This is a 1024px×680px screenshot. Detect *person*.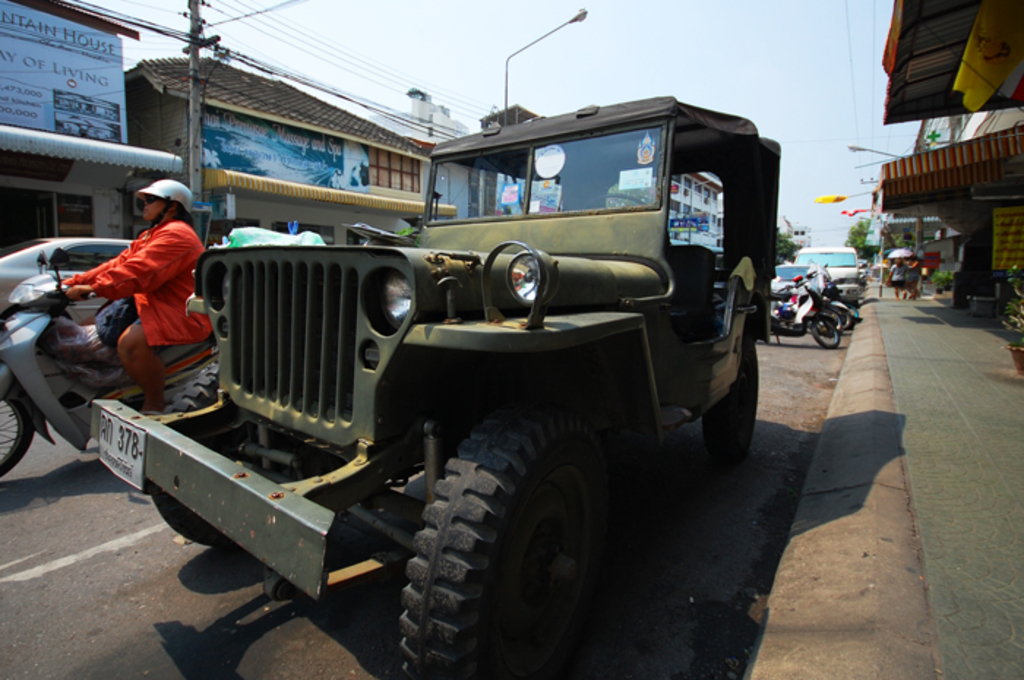
<box>73,167,206,420</box>.
